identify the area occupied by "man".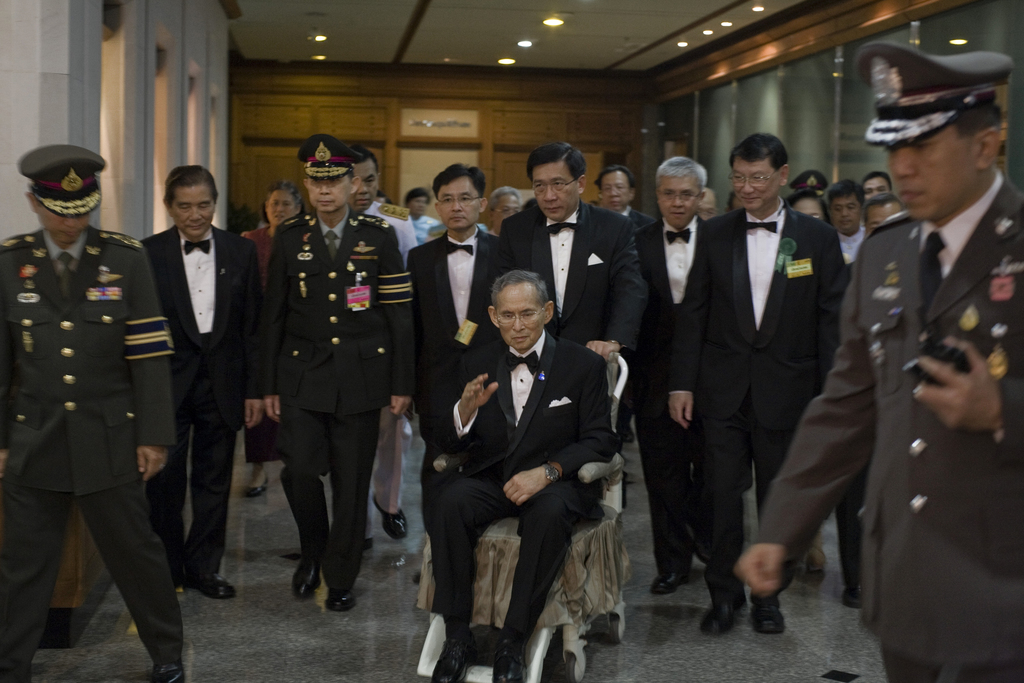
Area: (x1=730, y1=43, x2=1023, y2=682).
